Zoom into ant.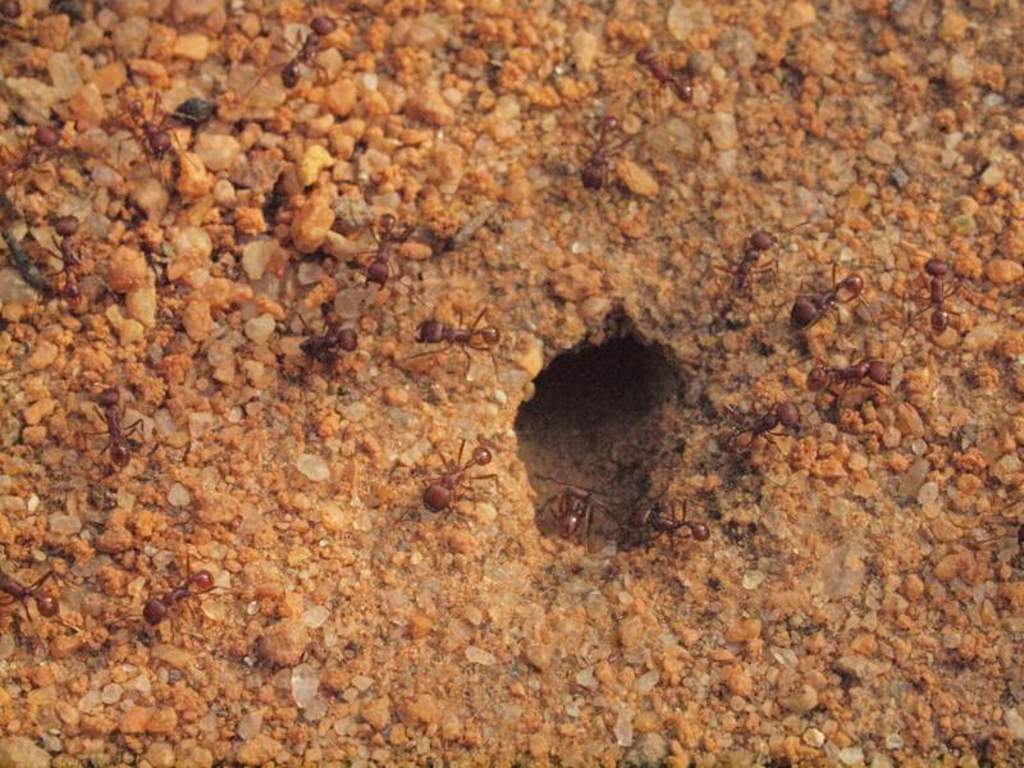
Zoom target: <region>0, 563, 91, 653</region>.
